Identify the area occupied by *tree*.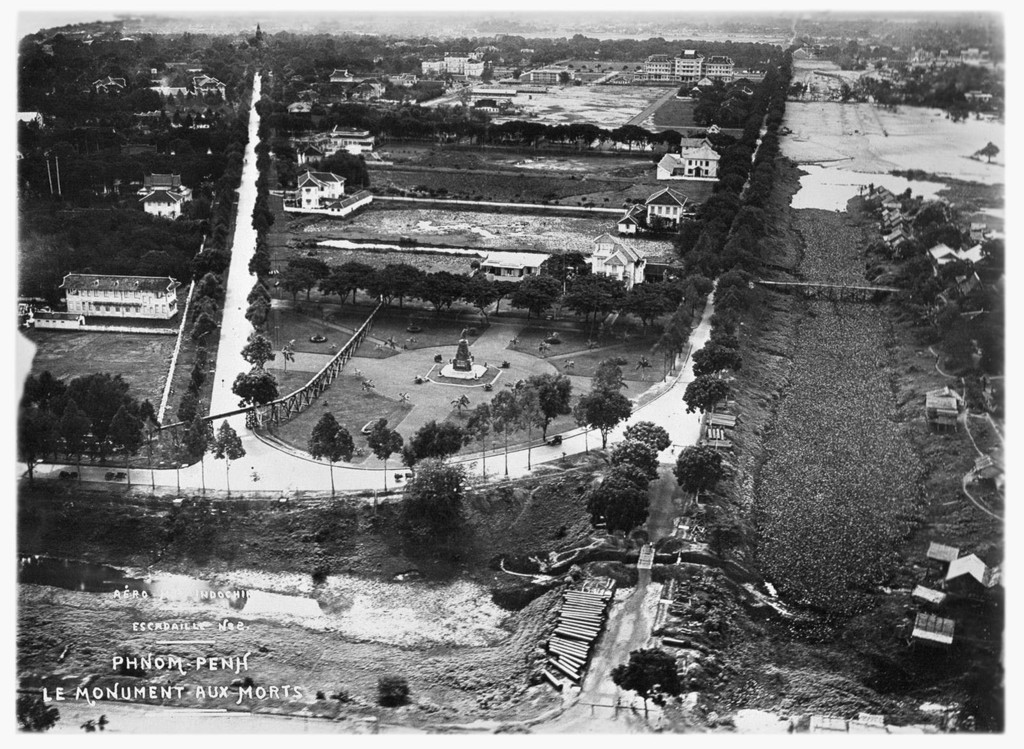
Area: <bbox>369, 409, 401, 492</bbox>.
